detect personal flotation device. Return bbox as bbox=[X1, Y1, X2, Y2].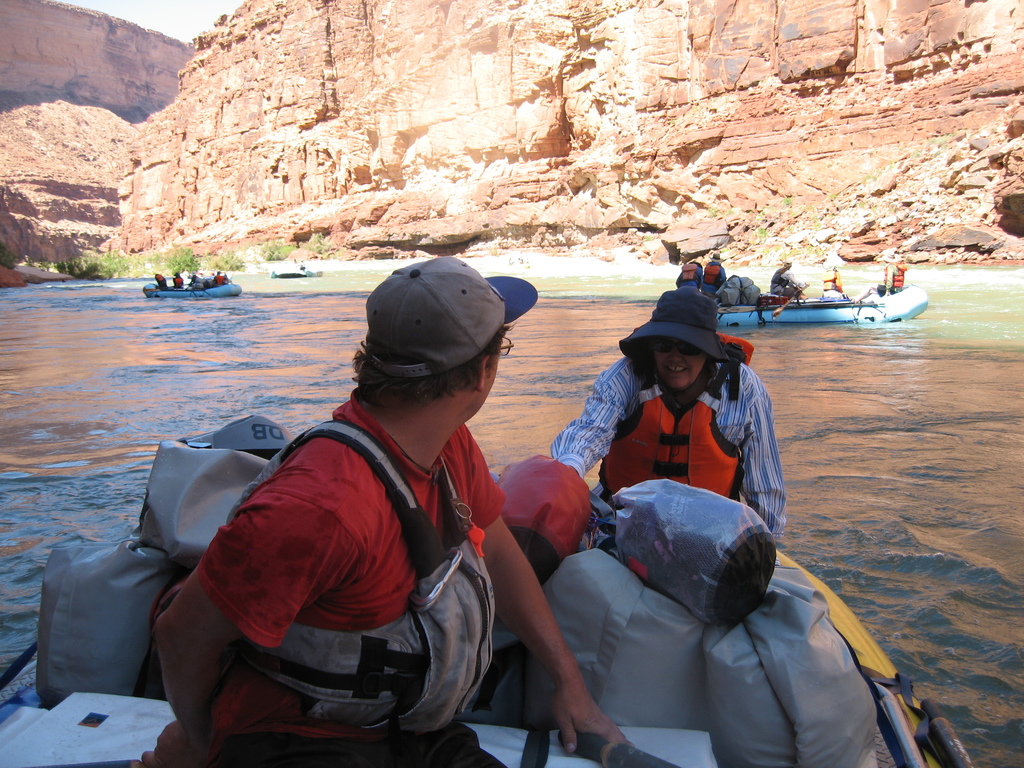
bbox=[702, 263, 722, 284].
